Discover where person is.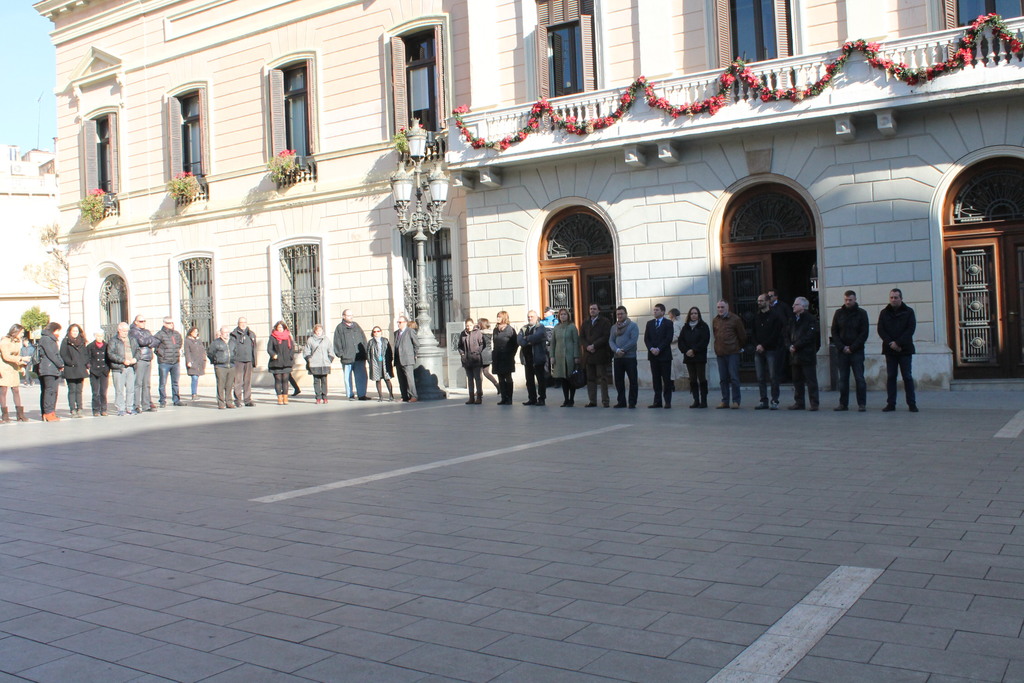
Discovered at bbox=[301, 320, 330, 399].
